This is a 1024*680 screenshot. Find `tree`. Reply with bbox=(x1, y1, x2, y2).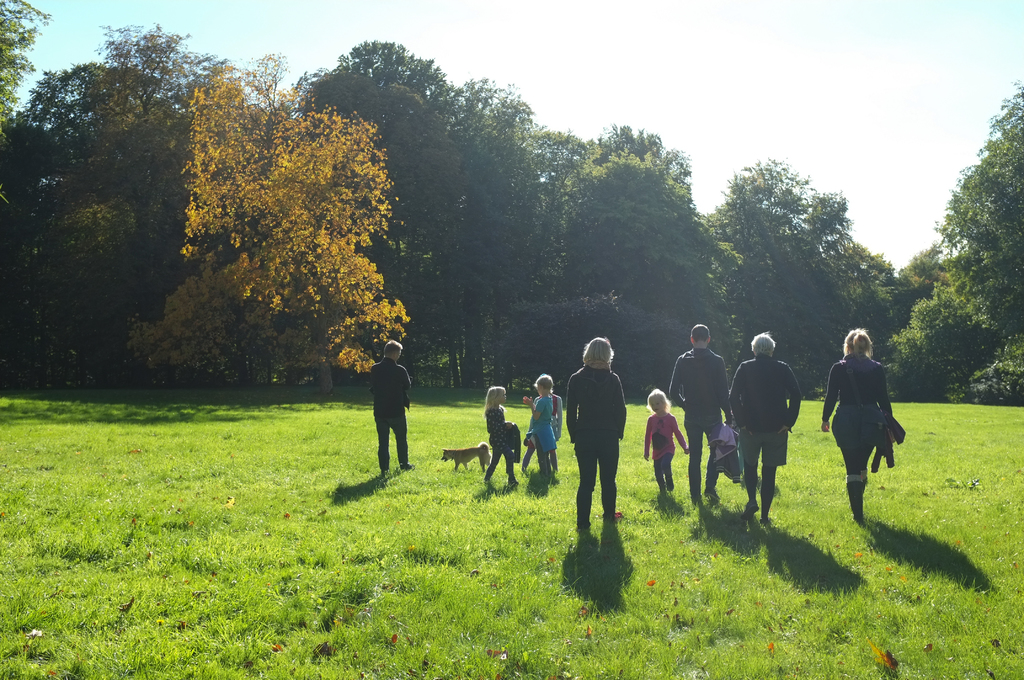
bbox=(871, 247, 935, 344).
